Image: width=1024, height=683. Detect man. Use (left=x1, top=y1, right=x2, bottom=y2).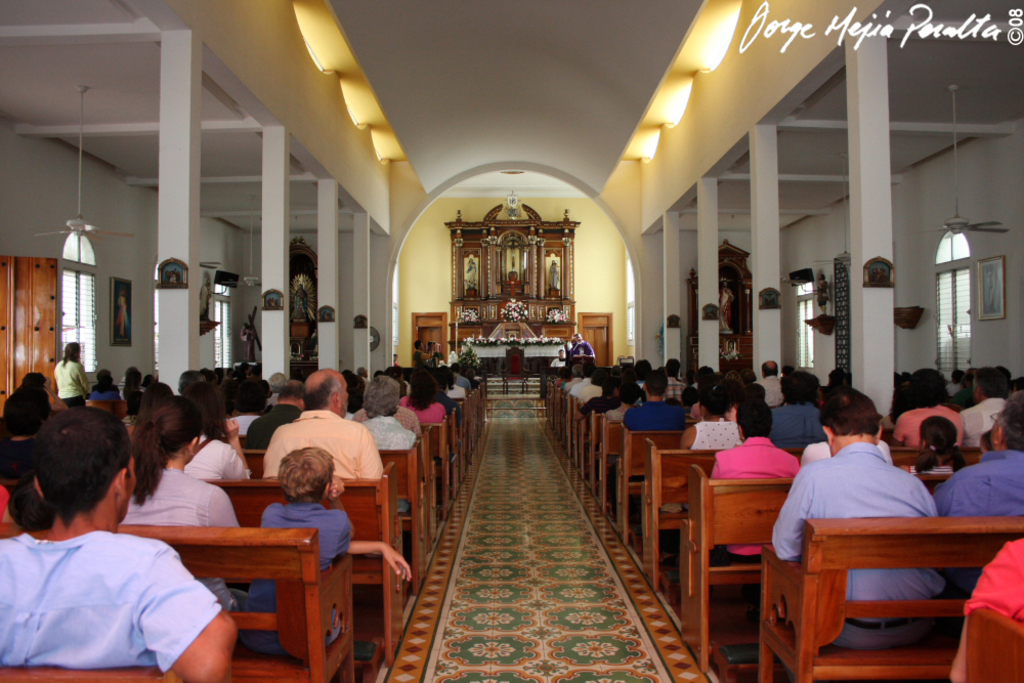
(left=663, top=360, right=686, bottom=404).
